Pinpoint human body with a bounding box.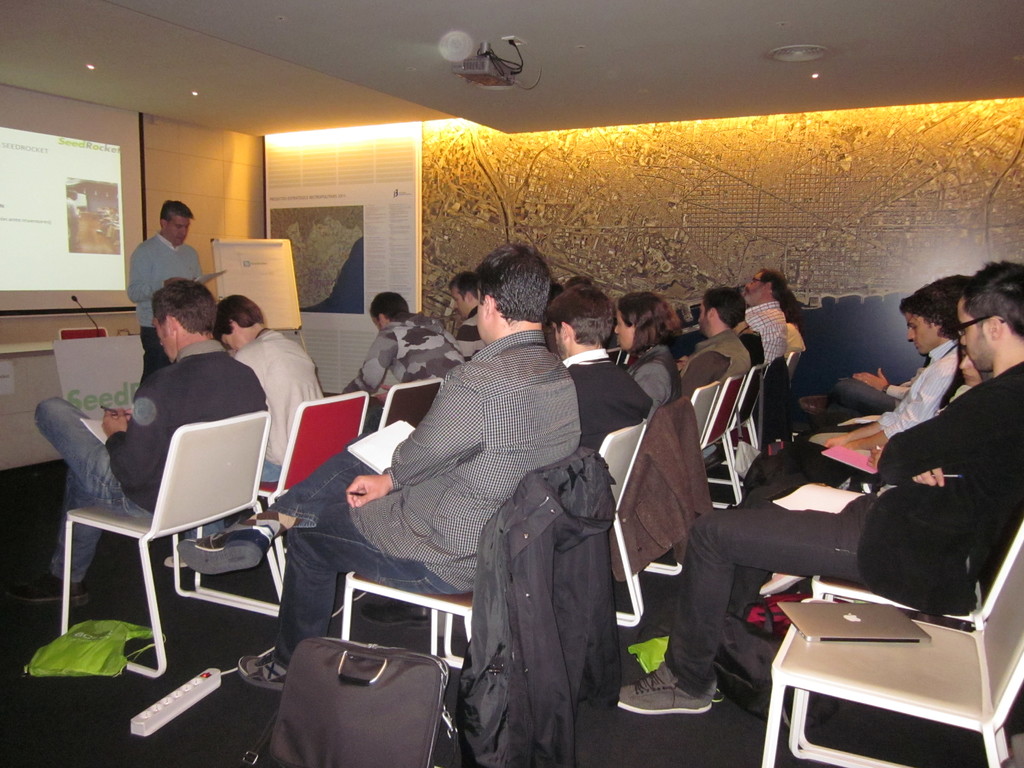
pyautogui.locateOnScreen(129, 228, 205, 380).
